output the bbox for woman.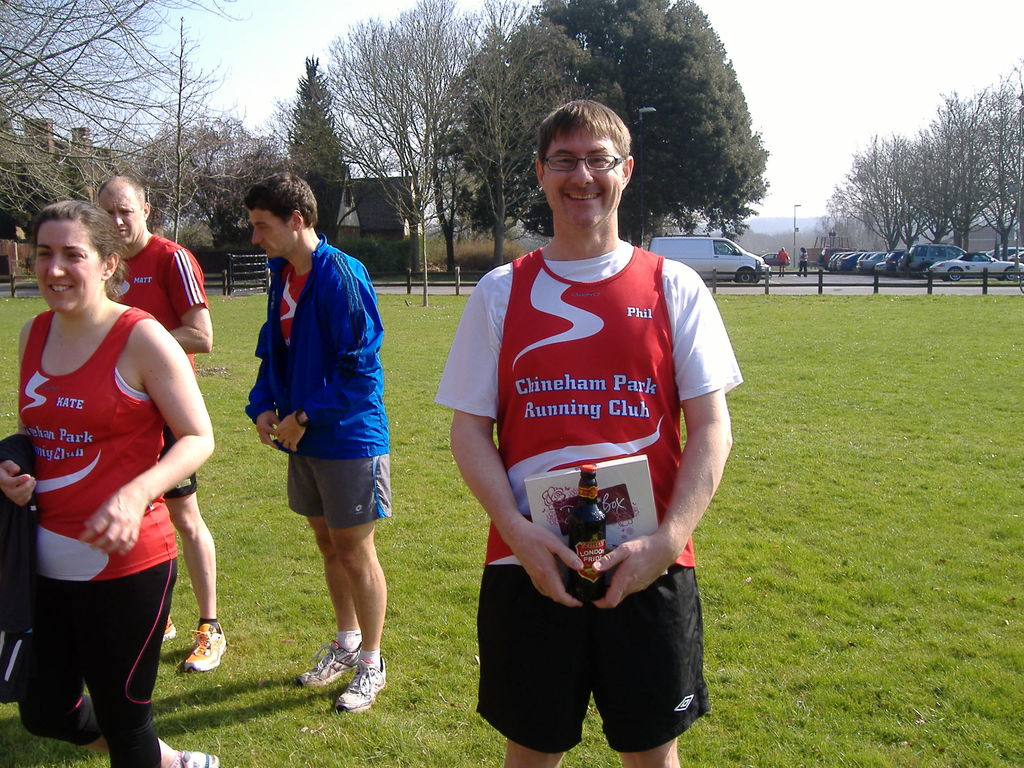
16/193/205/767.
